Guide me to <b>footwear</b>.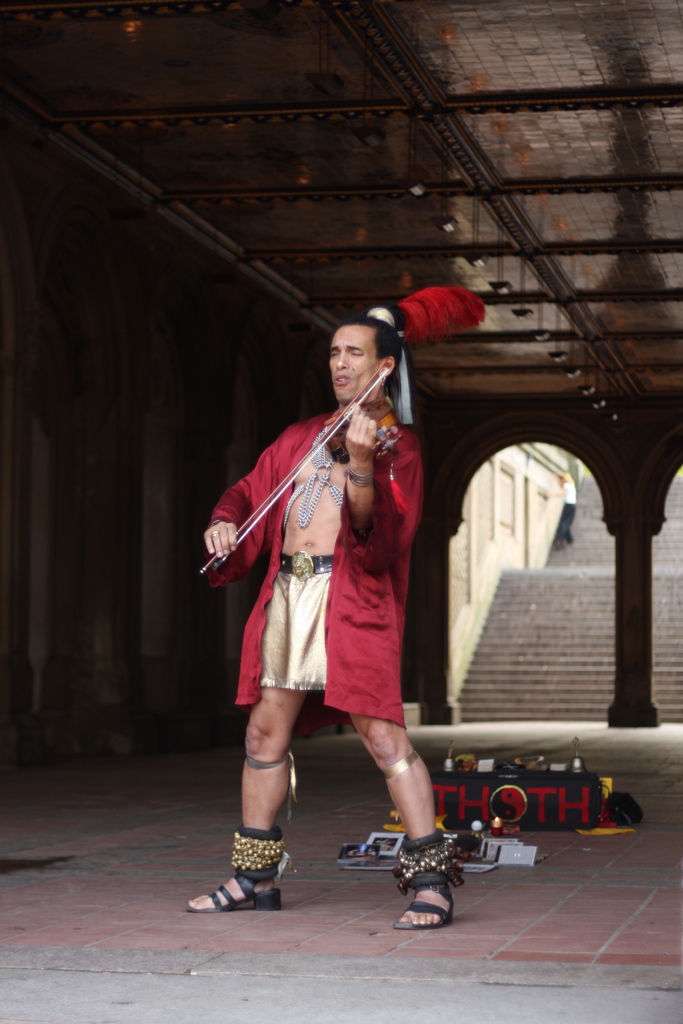
Guidance: x1=390, y1=890, x2=456, y2=928.
